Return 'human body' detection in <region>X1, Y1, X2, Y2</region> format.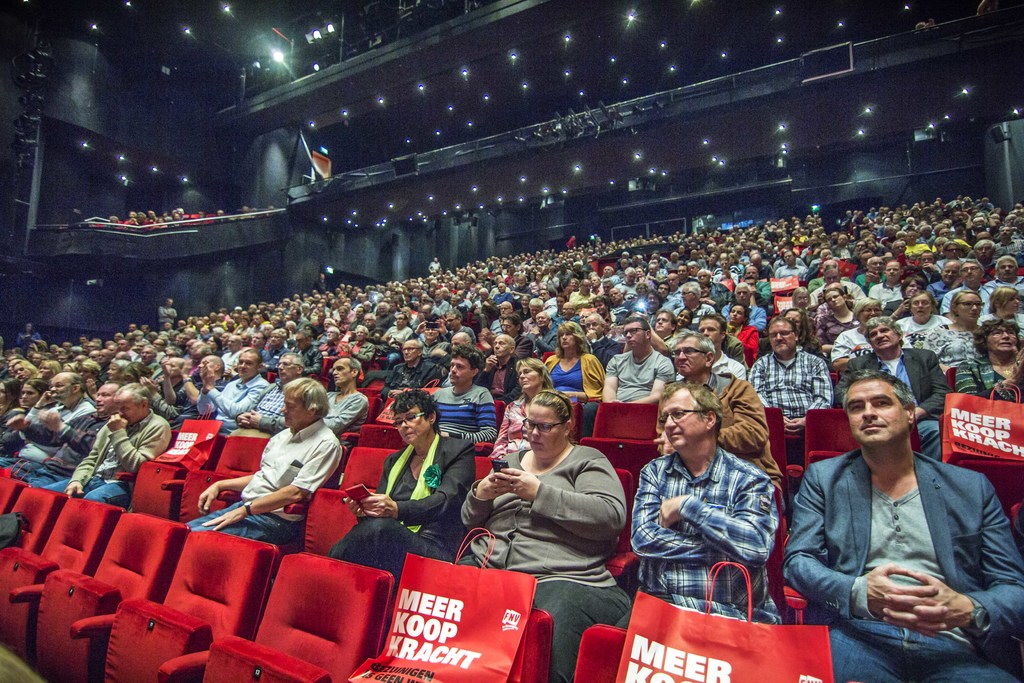
<region>870, 257, 908, 296</region>.
